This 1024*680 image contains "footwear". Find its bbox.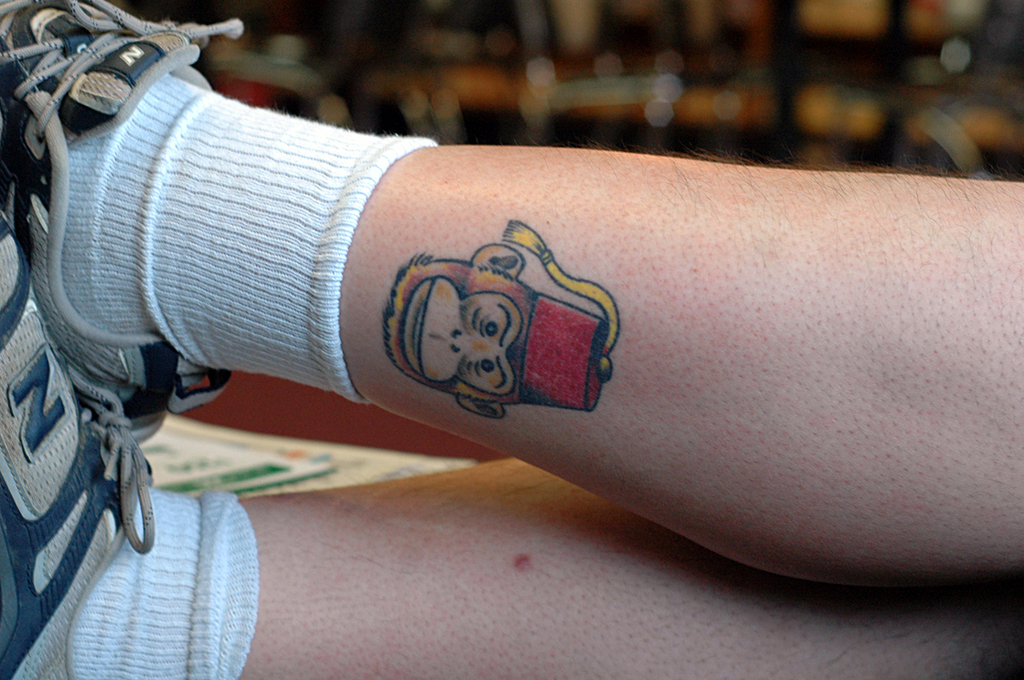
bbox=(0, 0, 245, 442).
